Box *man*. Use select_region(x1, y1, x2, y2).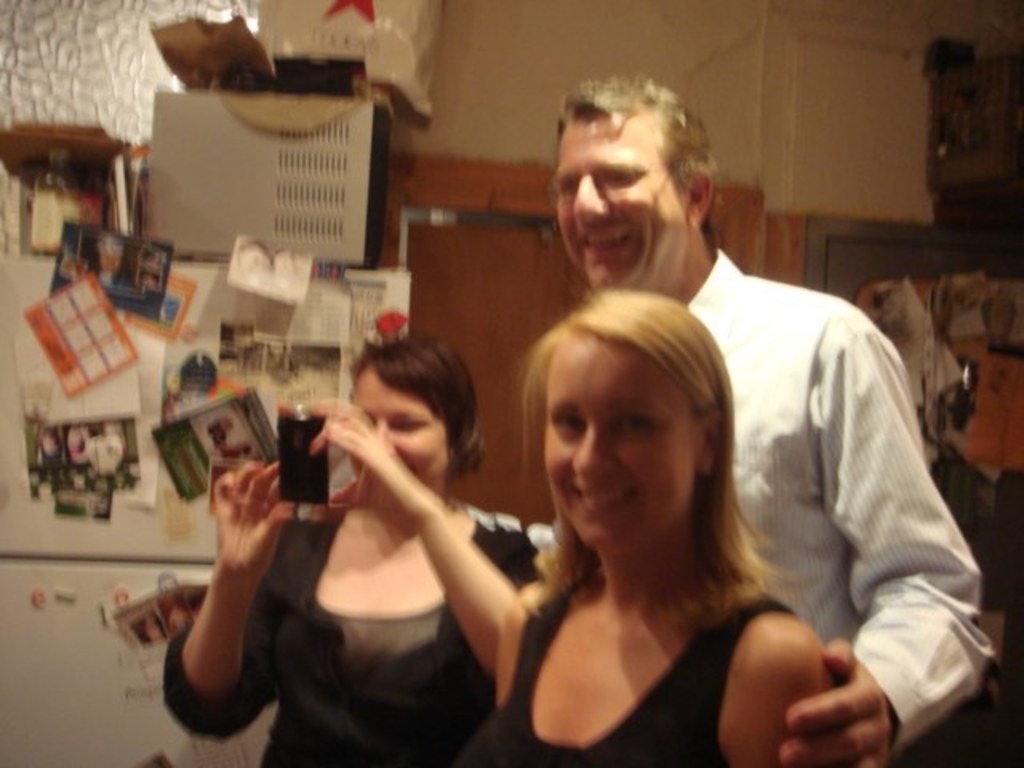
select_region(309, 66, 1002, 766).
